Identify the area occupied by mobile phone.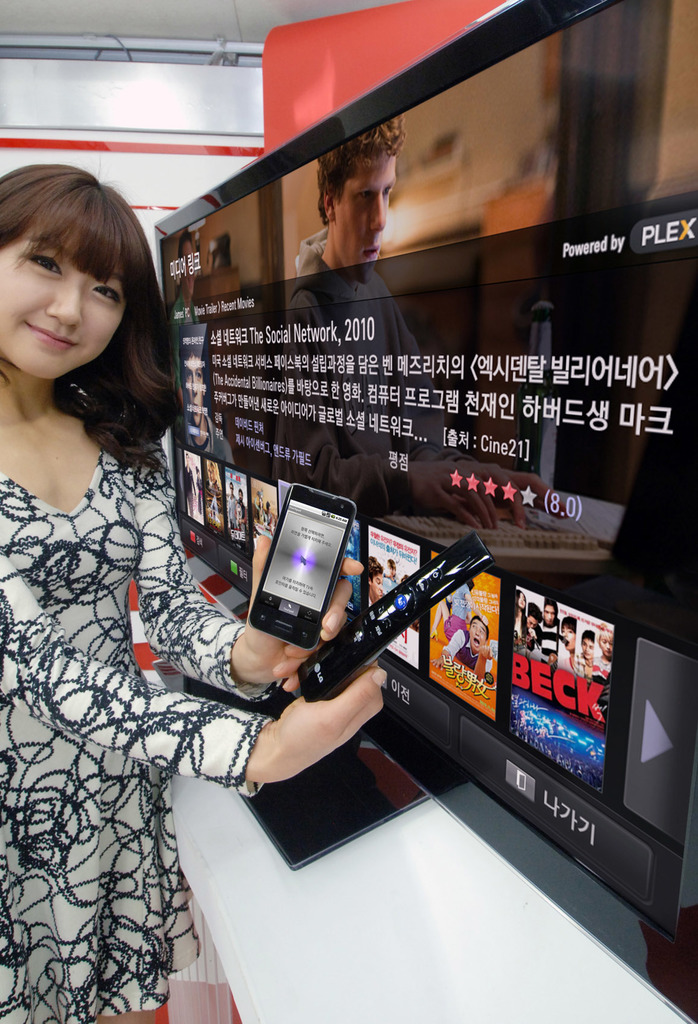
Area: rect(244, 481, 356, 650).
